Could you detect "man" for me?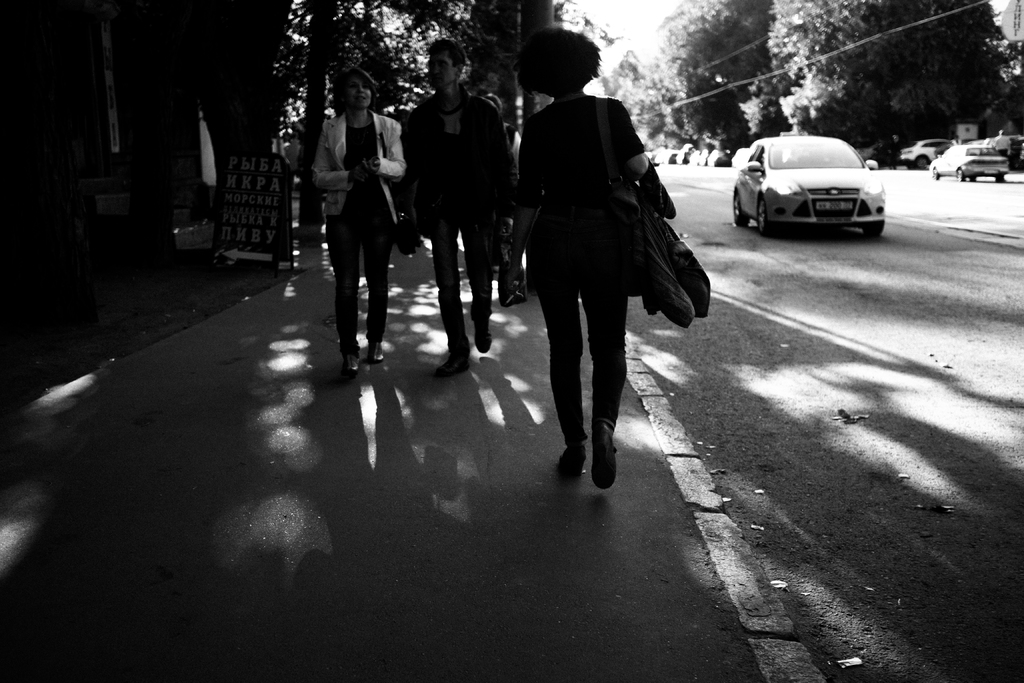
Detection result: left=396, top=33, right=518, bottom=381.
